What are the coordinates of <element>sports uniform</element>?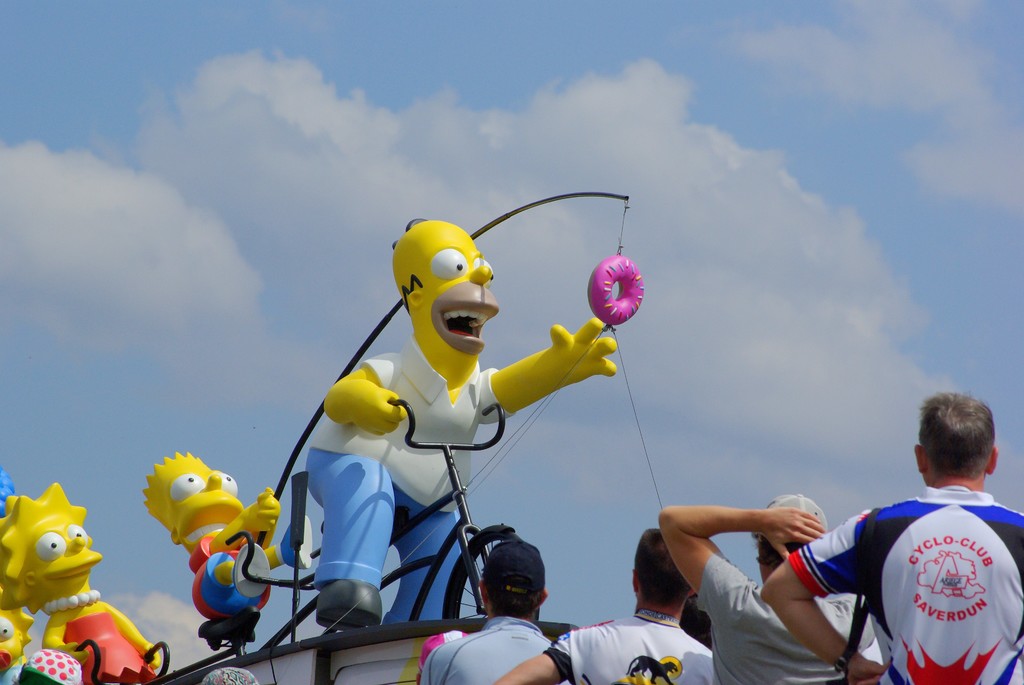
(300, 320, 513, 648).
